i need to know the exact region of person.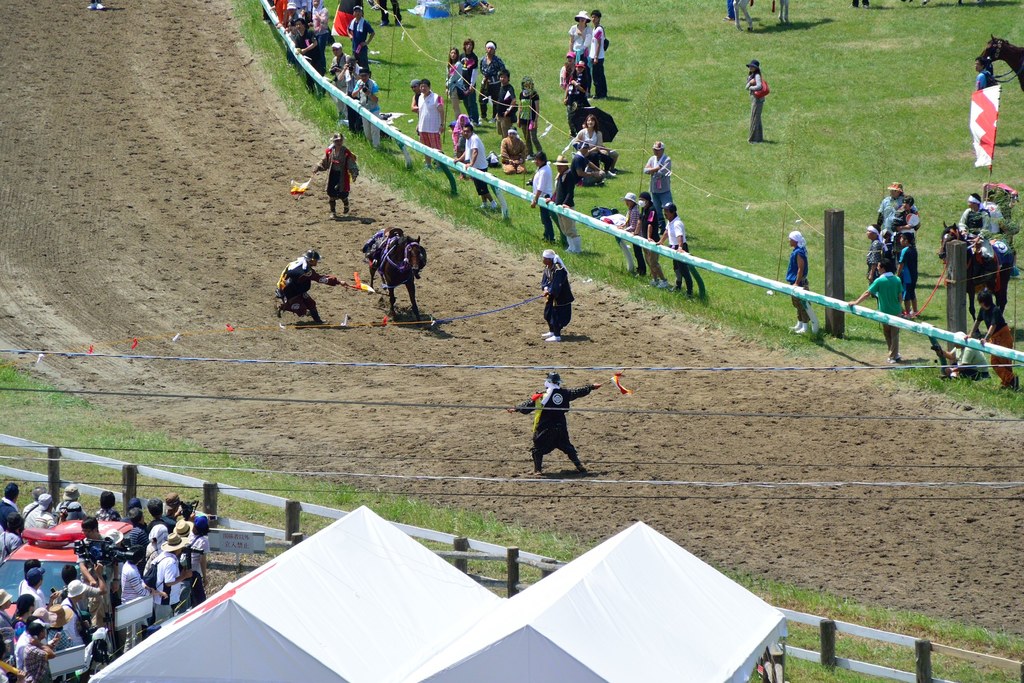
Region: (x1=451, y1=126, x2=501, y2=212).
